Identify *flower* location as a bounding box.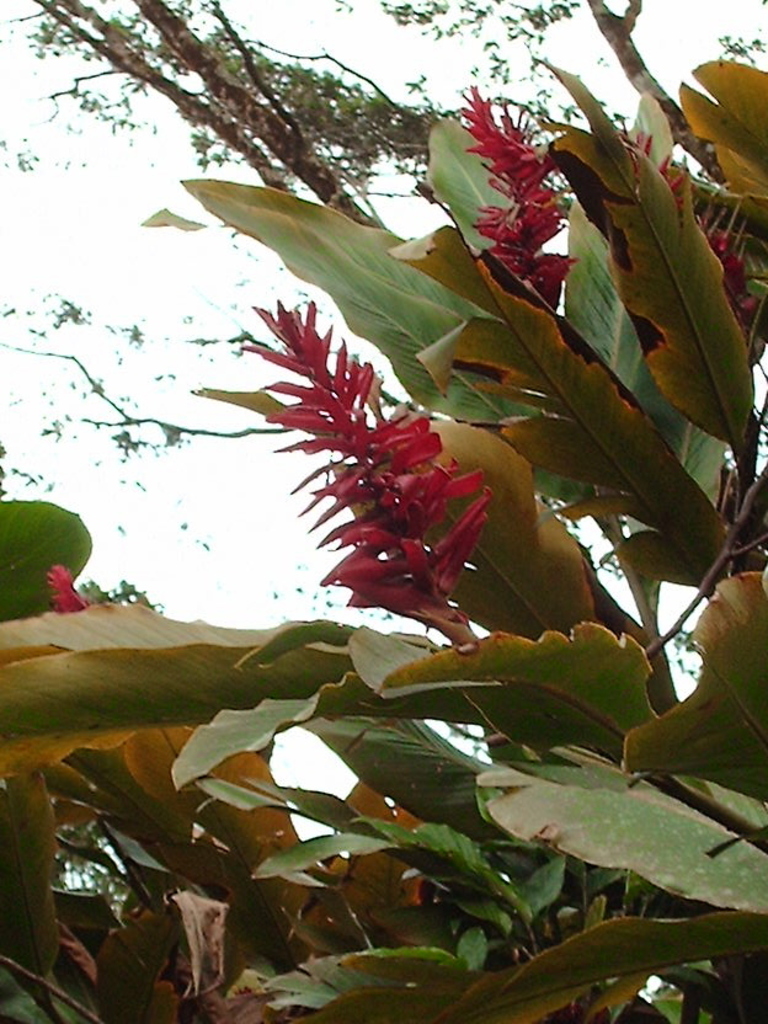
select_region(238, 293, 494, 636).
